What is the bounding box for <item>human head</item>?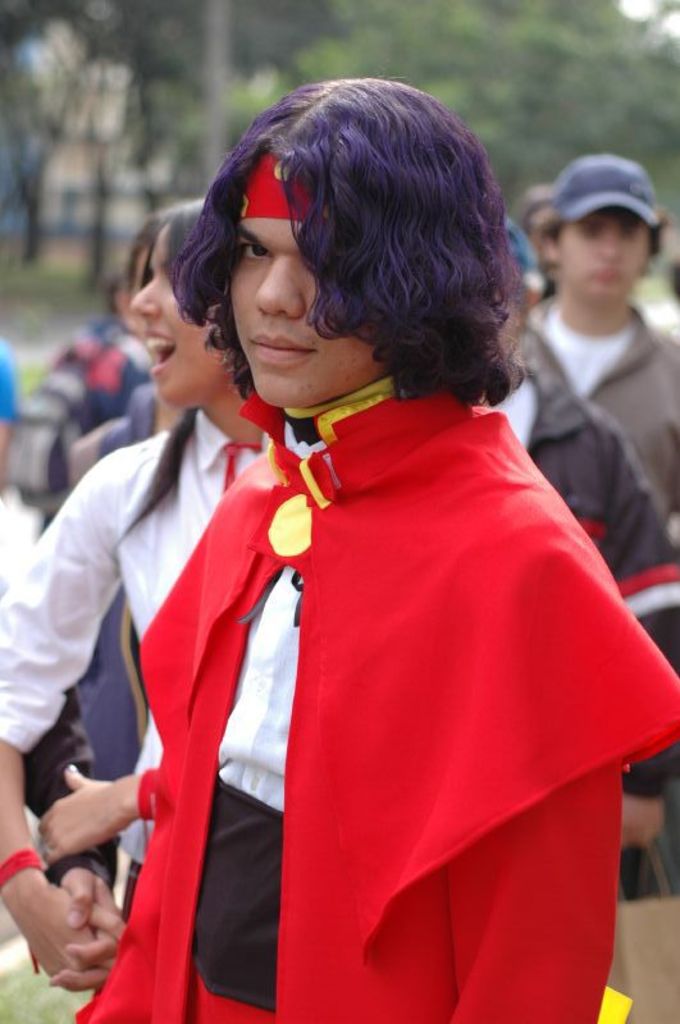
(x1=119, y1=198, x2=247, y2=406).
